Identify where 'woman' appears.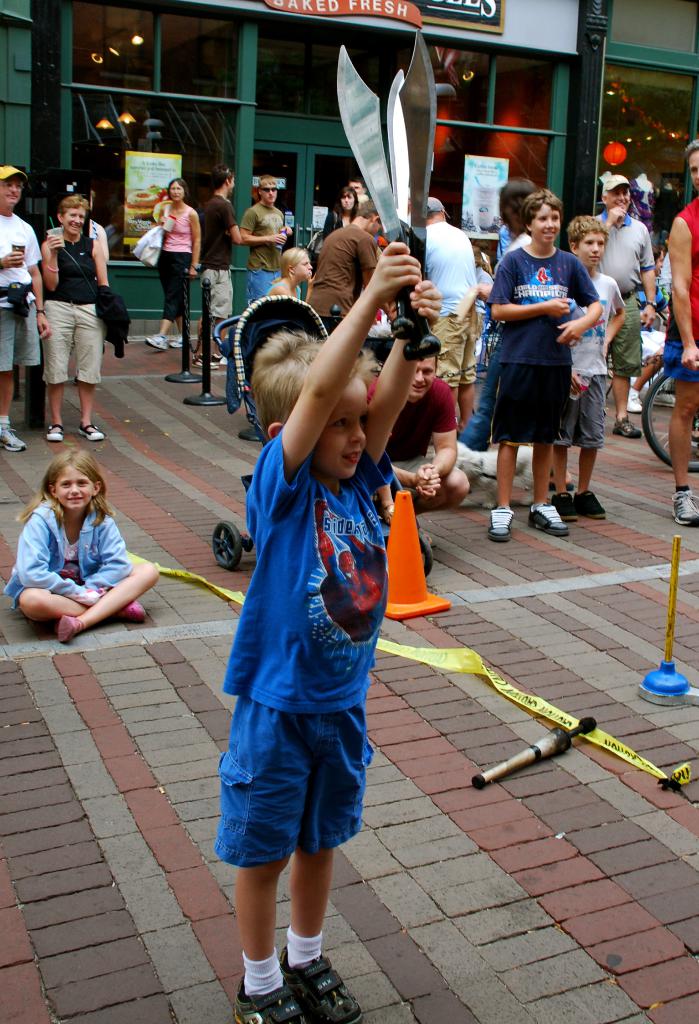
Appears at 320:179:363:244.
